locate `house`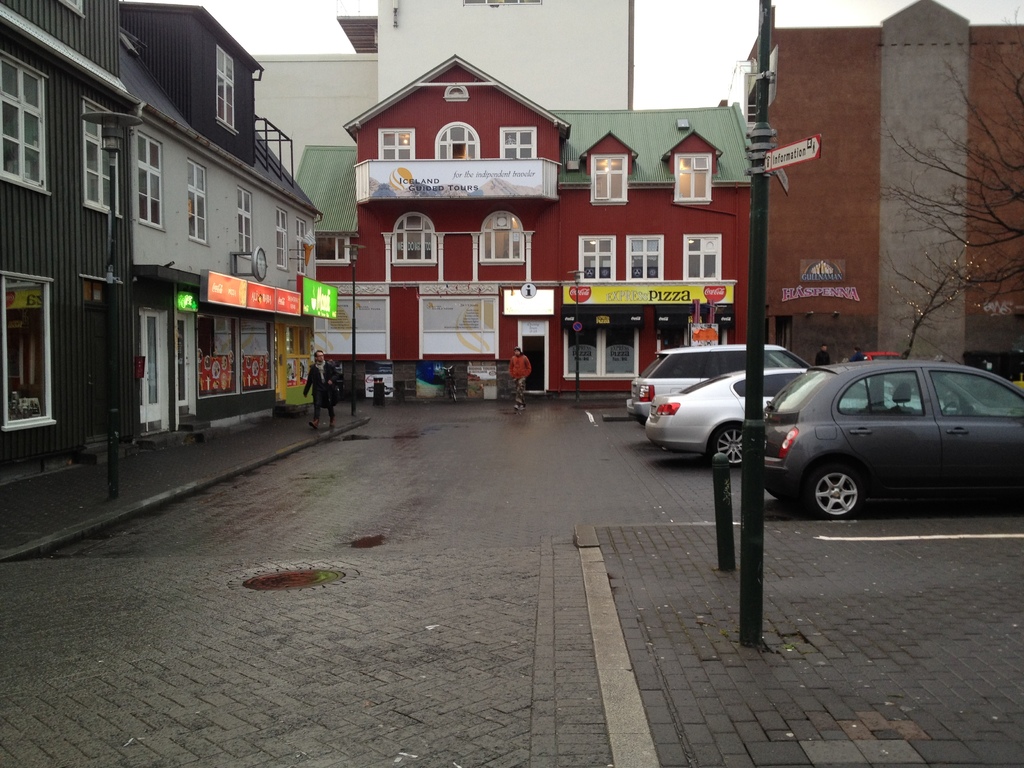
region(290, 52, 741, 395)
